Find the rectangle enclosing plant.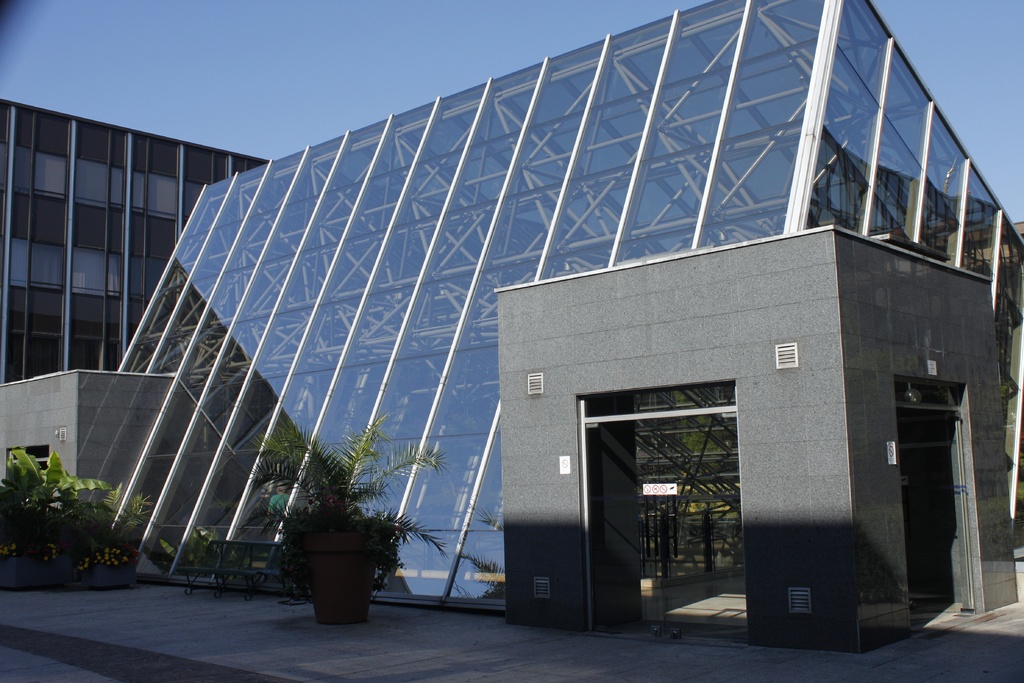
bbox(252, 399, 449, 546).
